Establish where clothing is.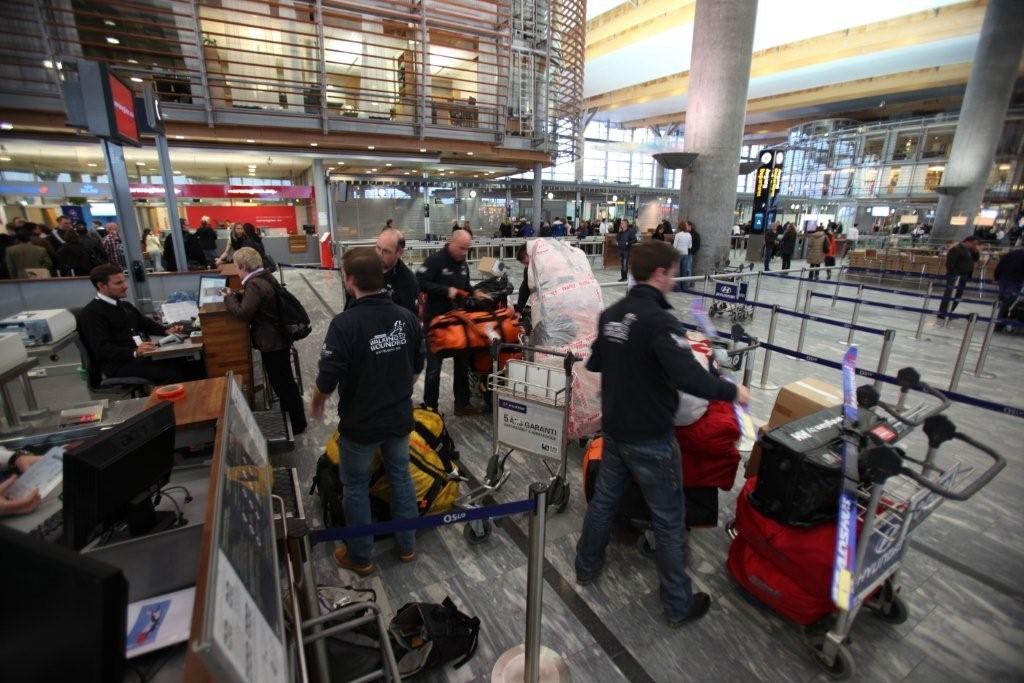
Established at [x1=581, y1=245, x2=730, y2=596].
